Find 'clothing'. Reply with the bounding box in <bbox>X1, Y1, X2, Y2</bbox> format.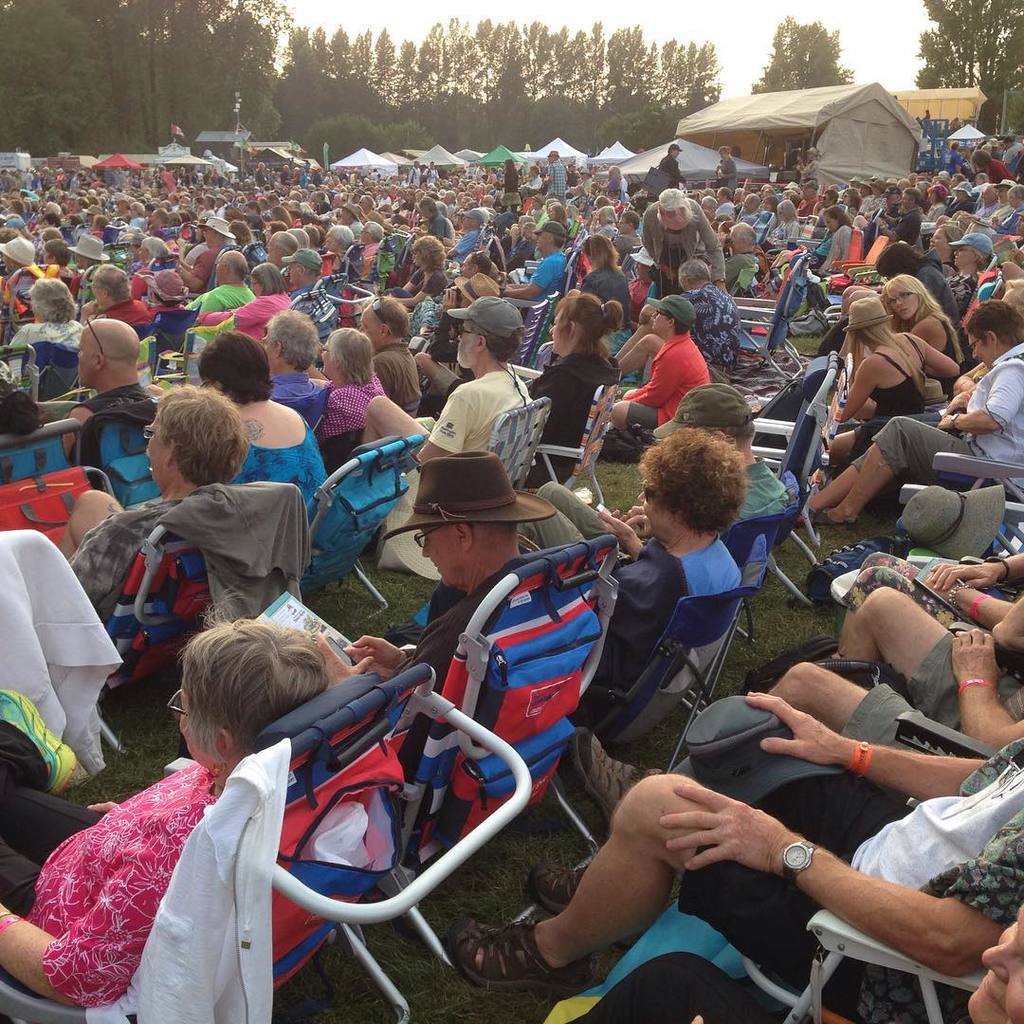
<bbox>154, 476, 322, 625</bbox>.
